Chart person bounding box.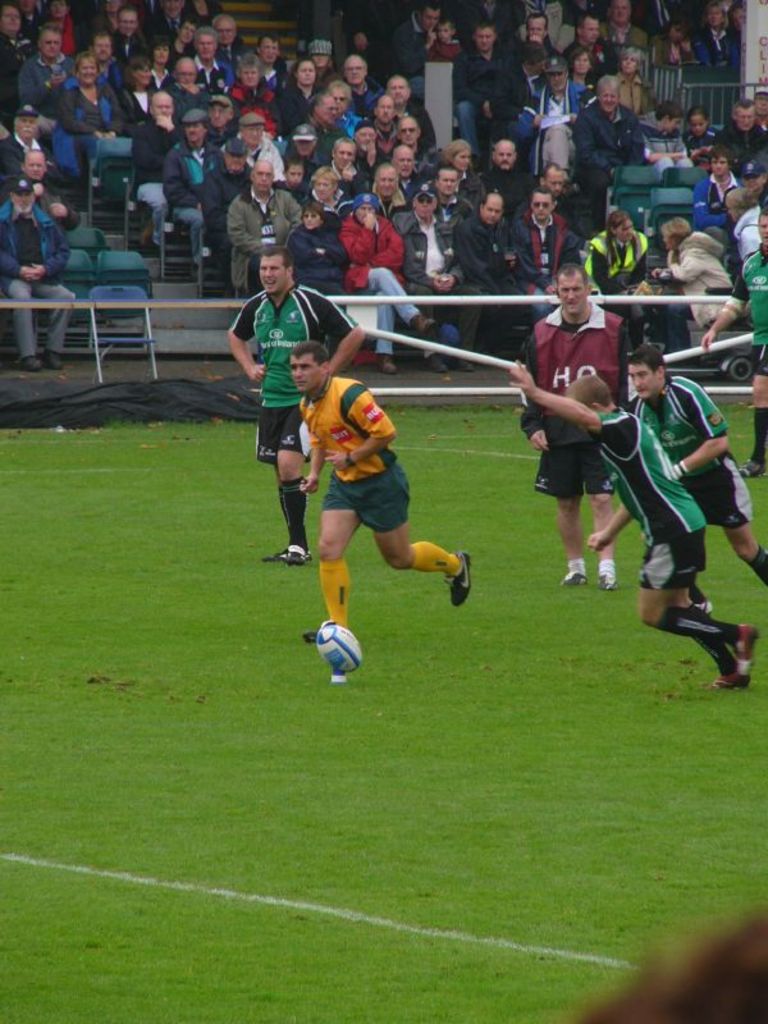
Charted: detection(698, 141, 737, 233).
